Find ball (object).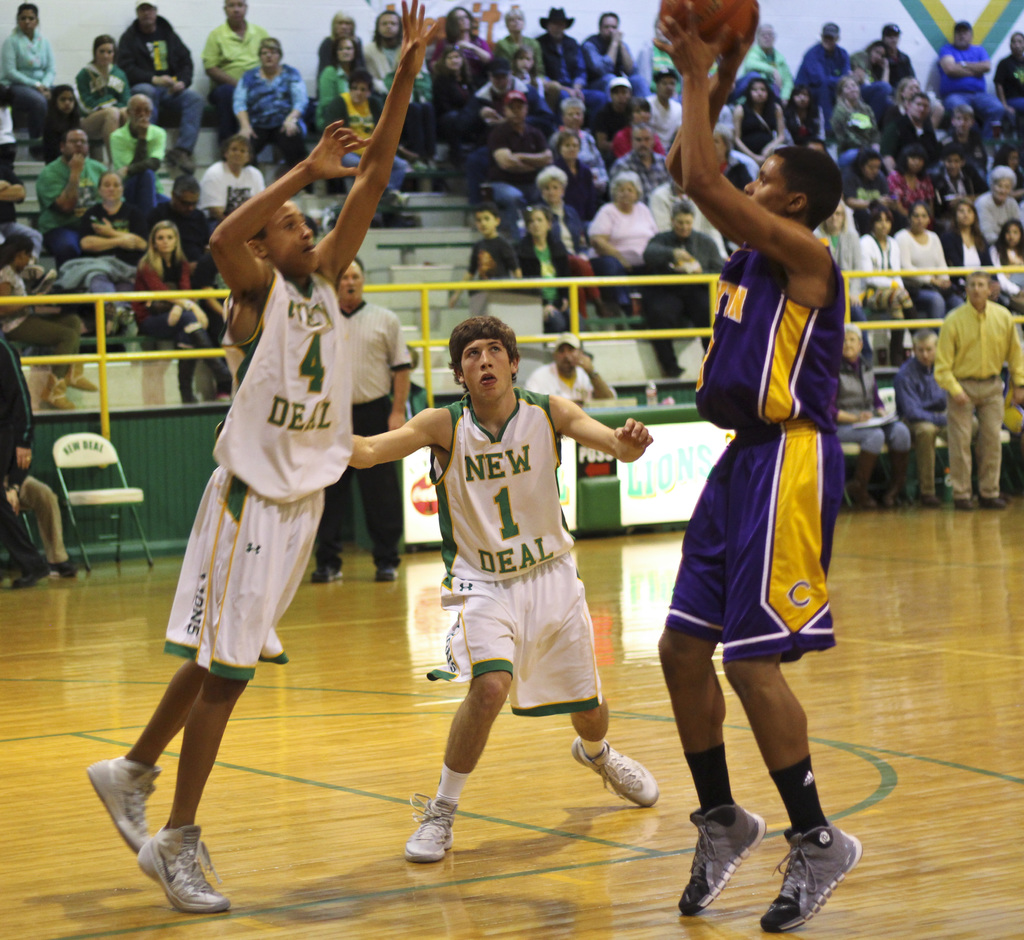
box=[655, 0, 756, 45].
